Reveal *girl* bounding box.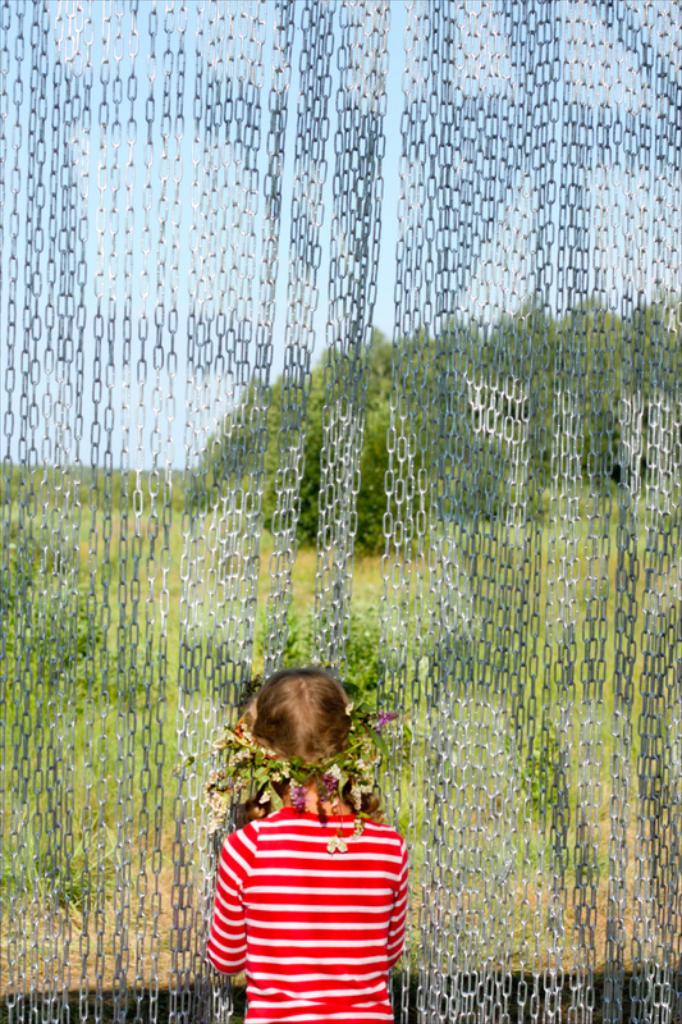
Revealed: crop(206, 664, 411, 1023).
